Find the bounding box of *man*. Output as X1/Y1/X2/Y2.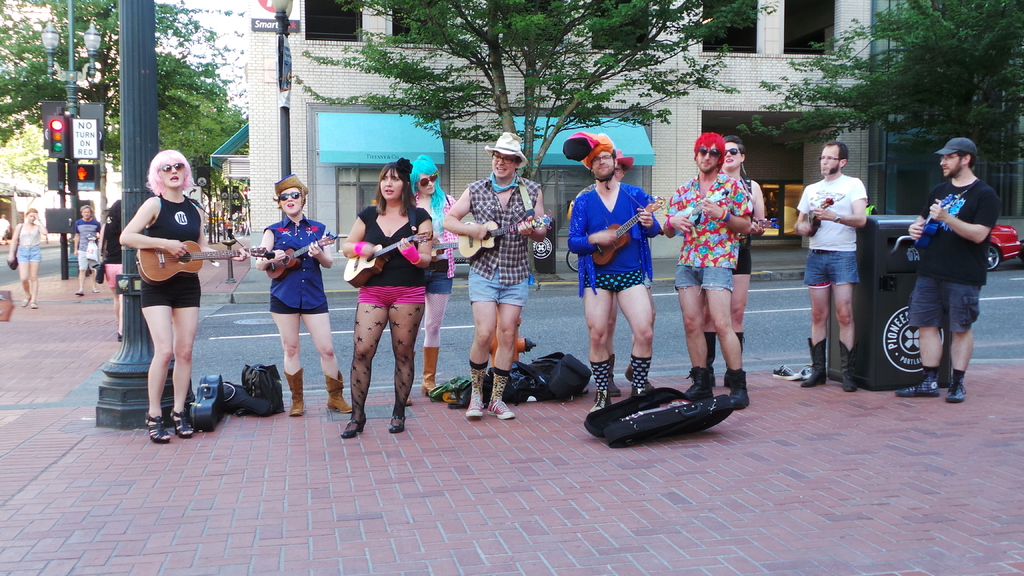
542/148/657/397.
